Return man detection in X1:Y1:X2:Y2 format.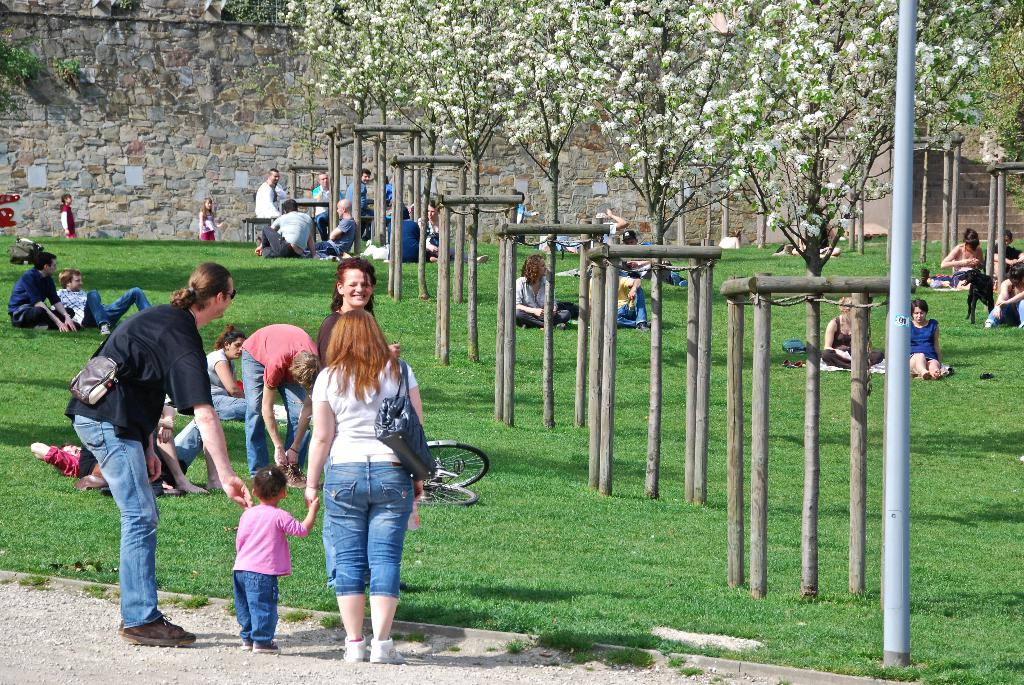
254:199:317:256.
